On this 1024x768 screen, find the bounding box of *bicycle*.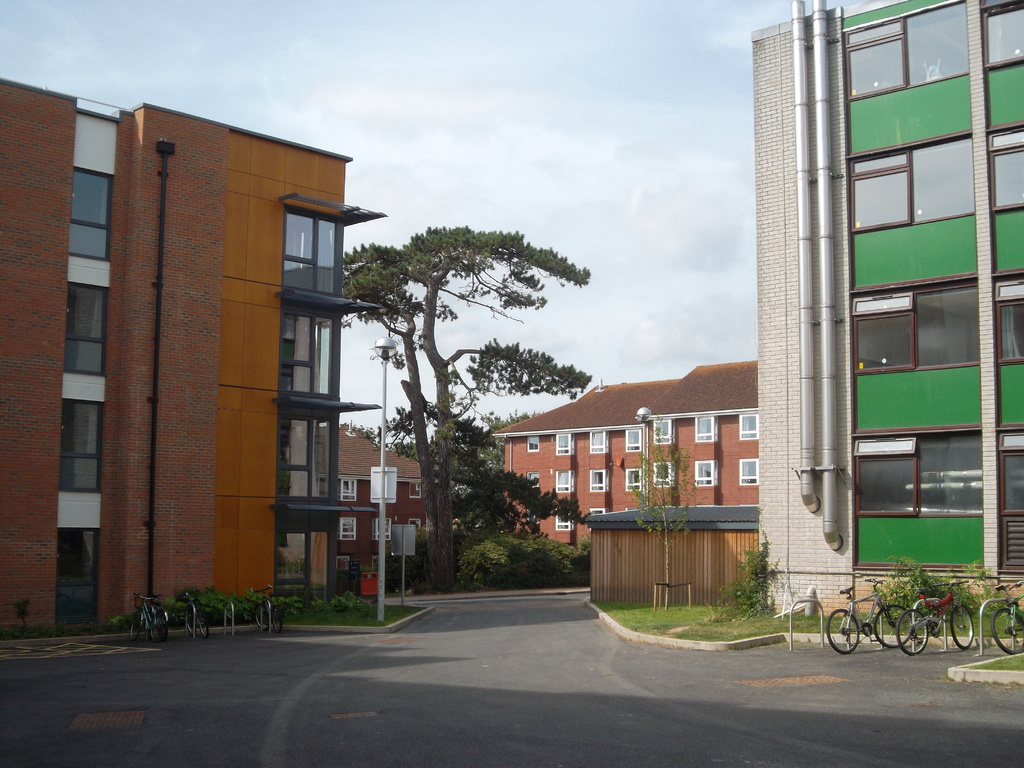
Bounding box: <box>829,579,909,653</box>.
